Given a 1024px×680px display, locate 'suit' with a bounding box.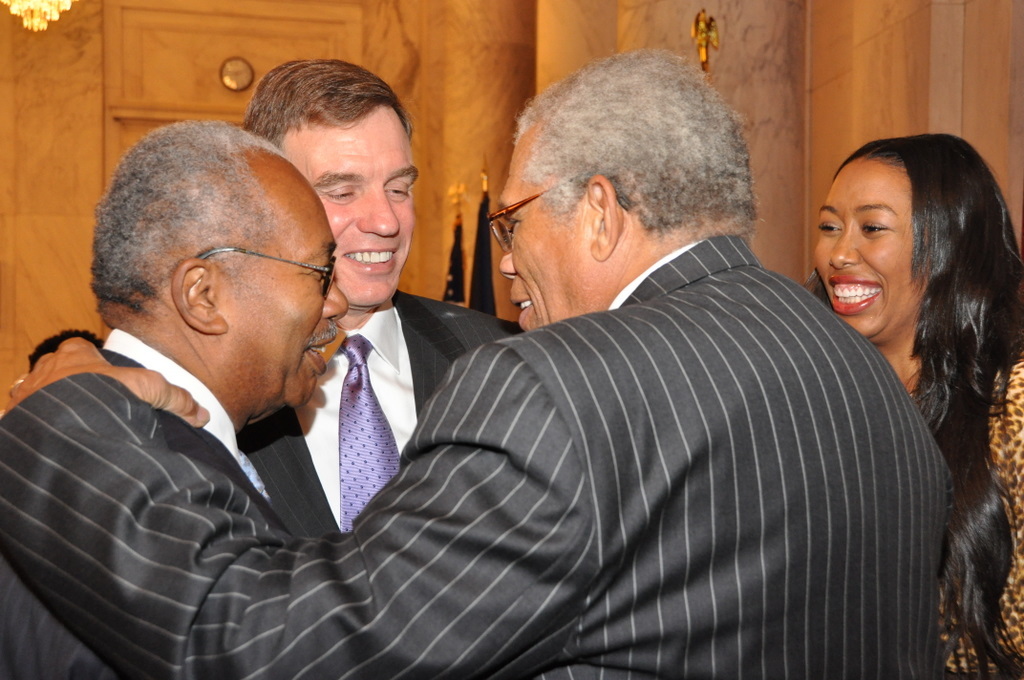
Located: (left=0, top=329, right=275, bottom=675).
